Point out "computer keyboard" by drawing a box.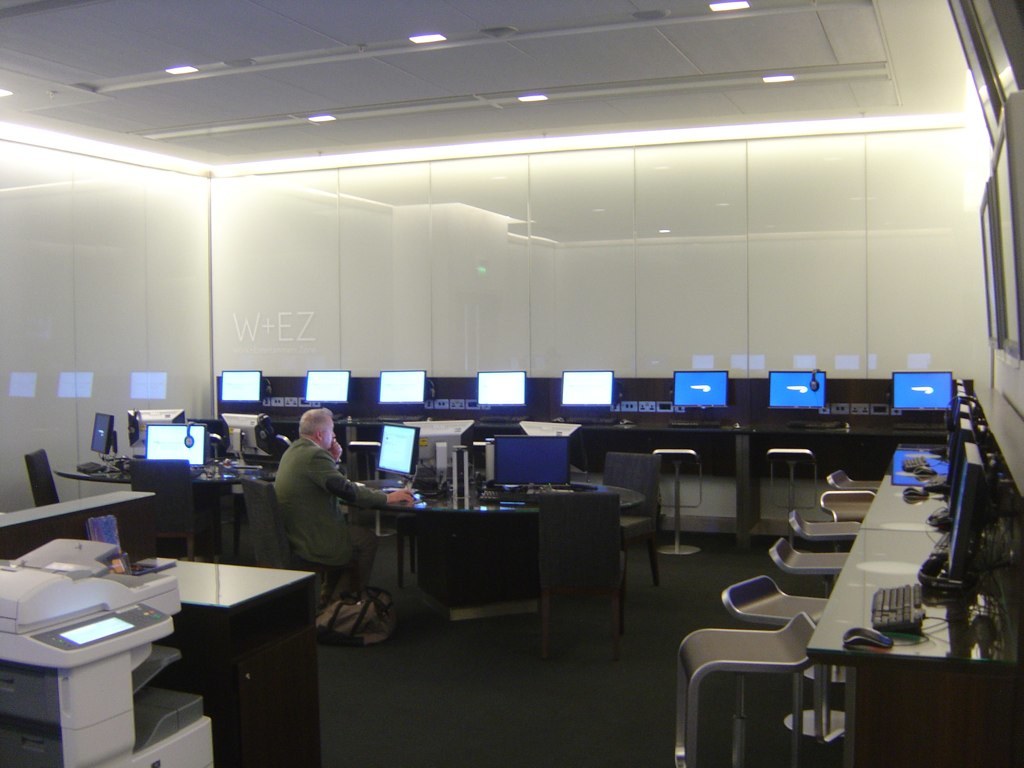
<box>789,420,844,431</box>.
